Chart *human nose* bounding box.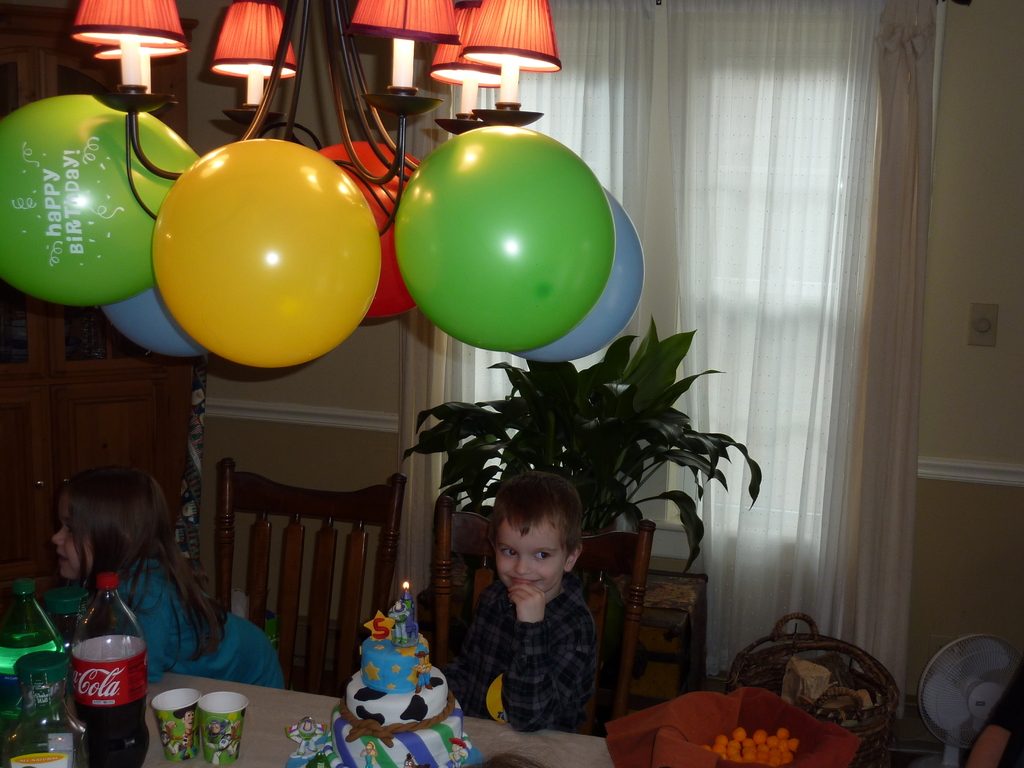
Charted: 512:552:533:576.
